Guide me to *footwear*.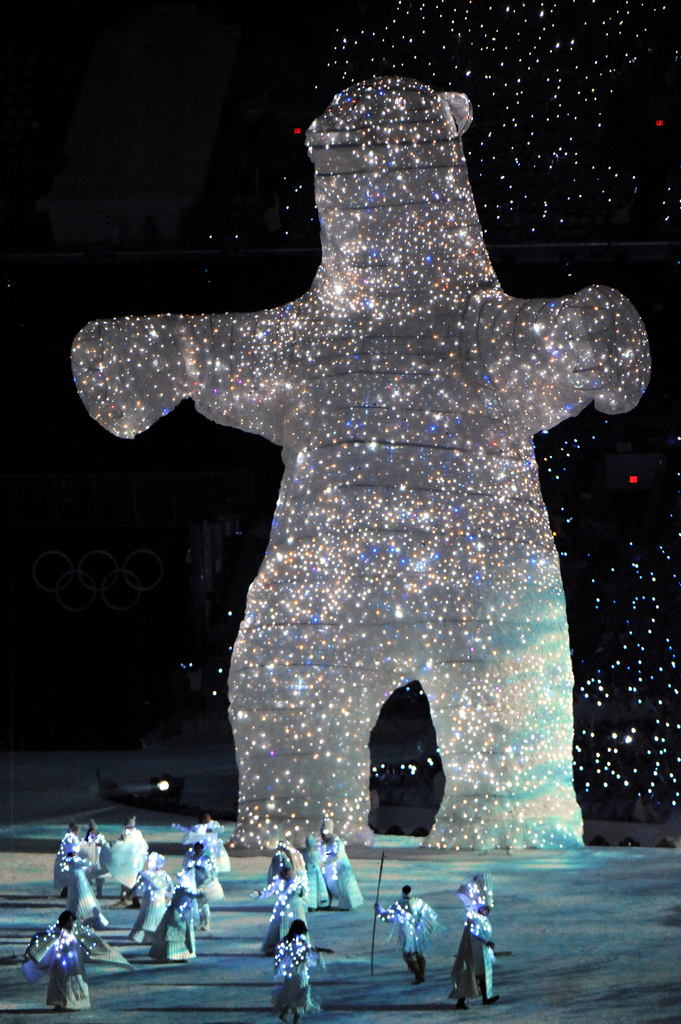
Guidance: (479, 998, 498, 1009).
